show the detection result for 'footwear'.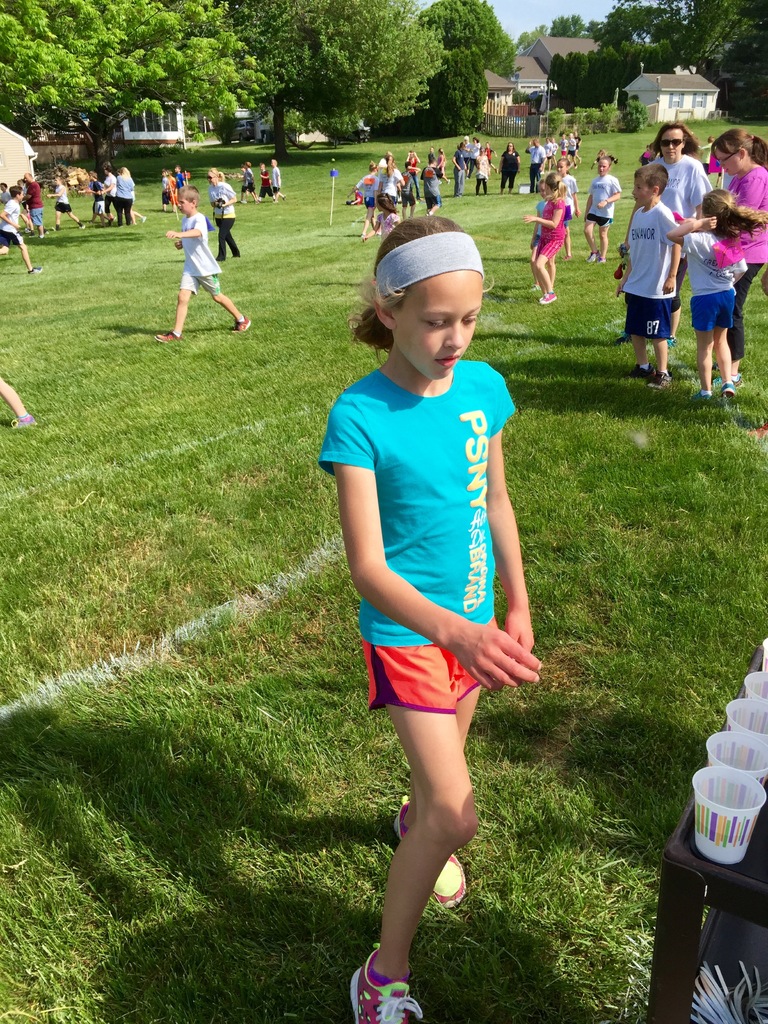
[140, 215, 147, 222].
